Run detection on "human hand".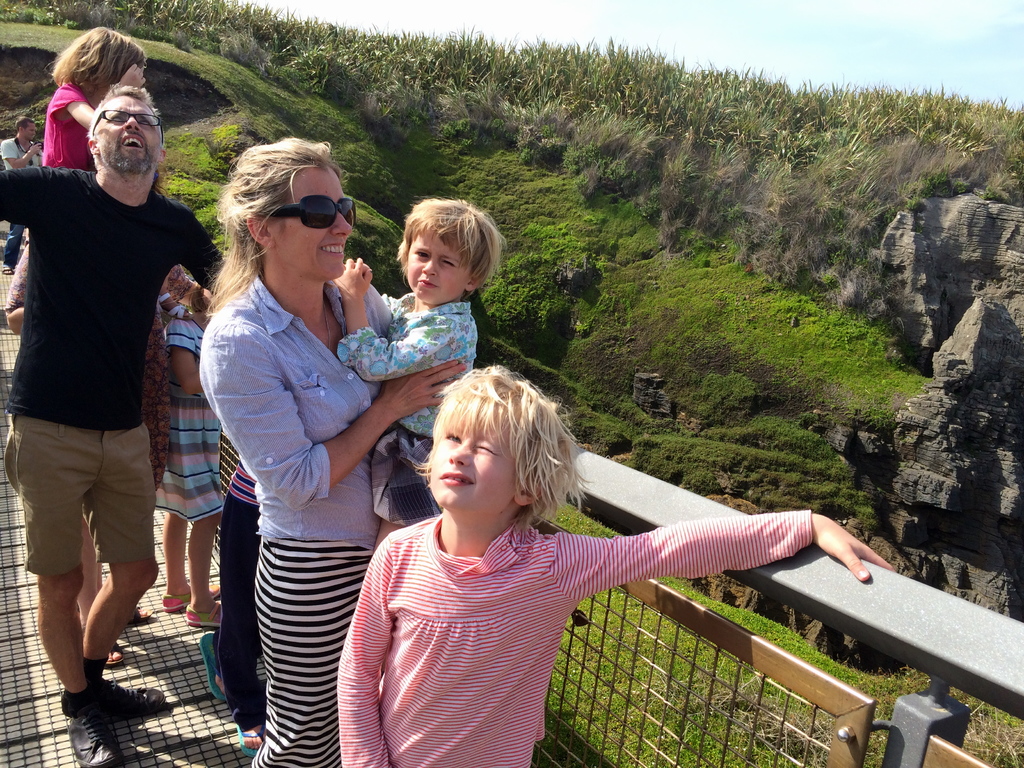
Result: region(381, 358, 468, 422).
